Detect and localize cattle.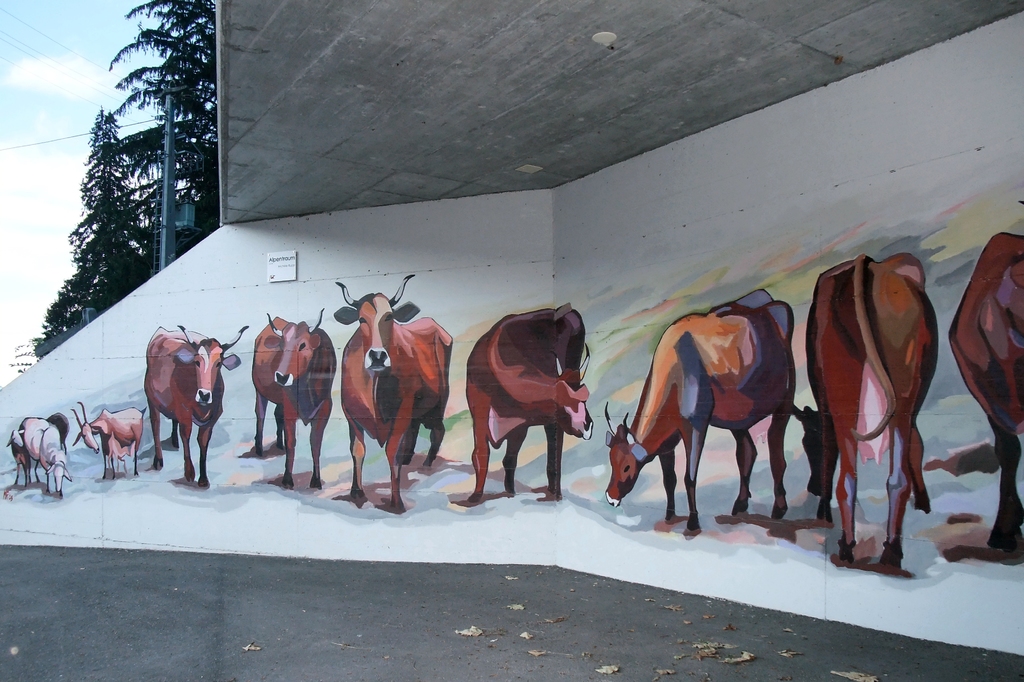
Localized at Rect(457, 303, 593, 509).
